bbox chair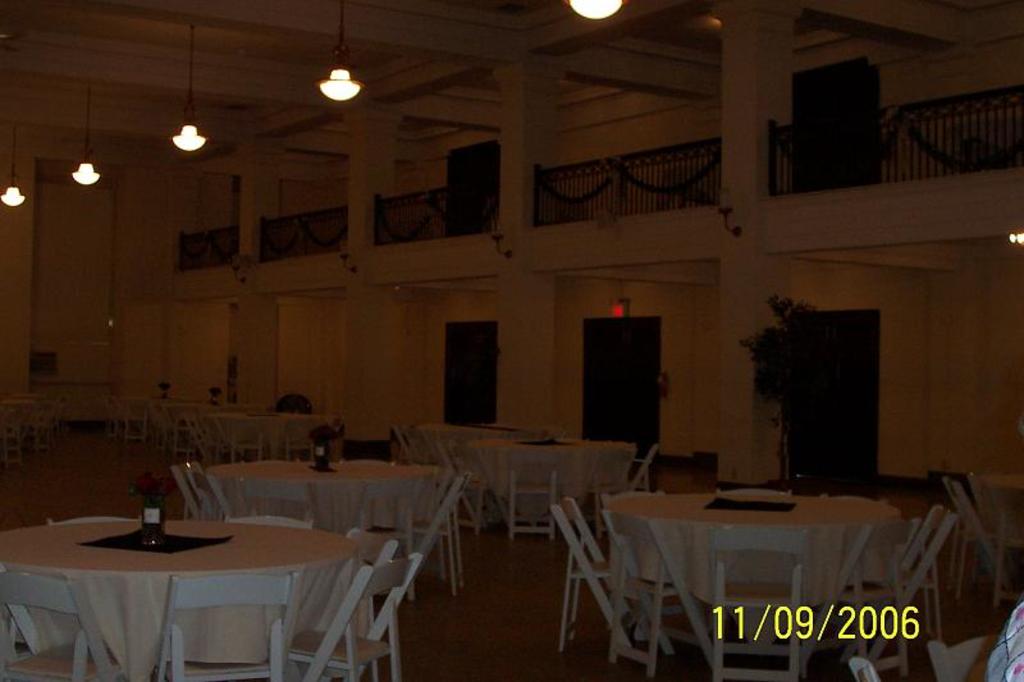
select_region(389, 473, 466, 592)
